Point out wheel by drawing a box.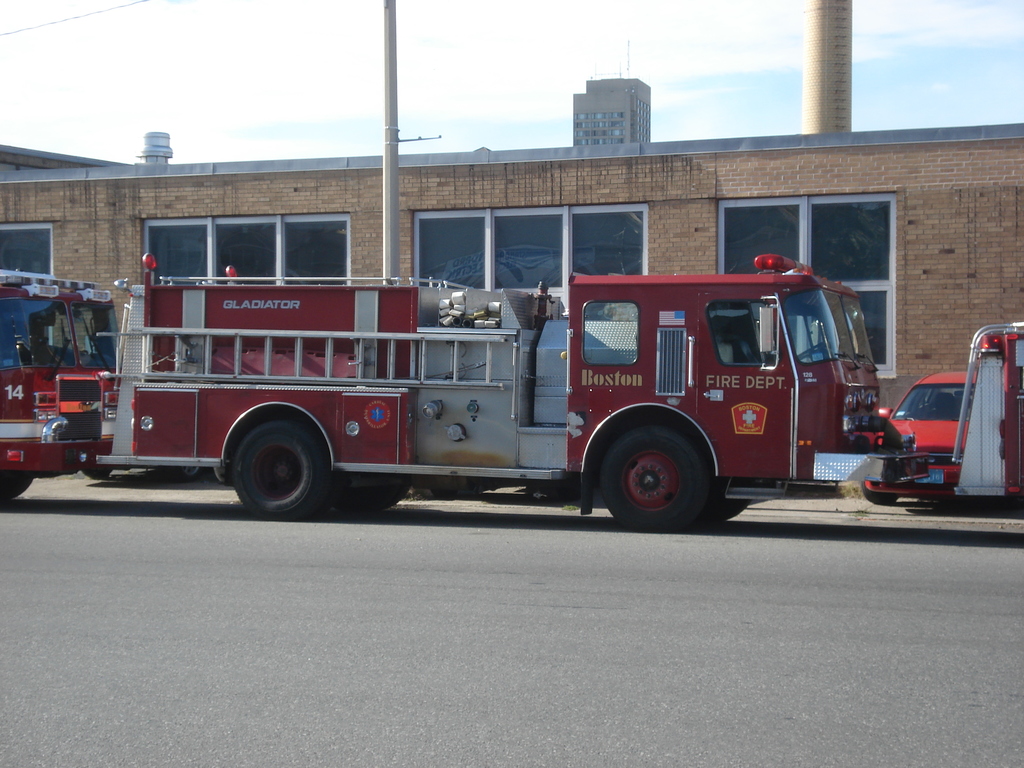
<region>345, 483, 403, 515</region>.
